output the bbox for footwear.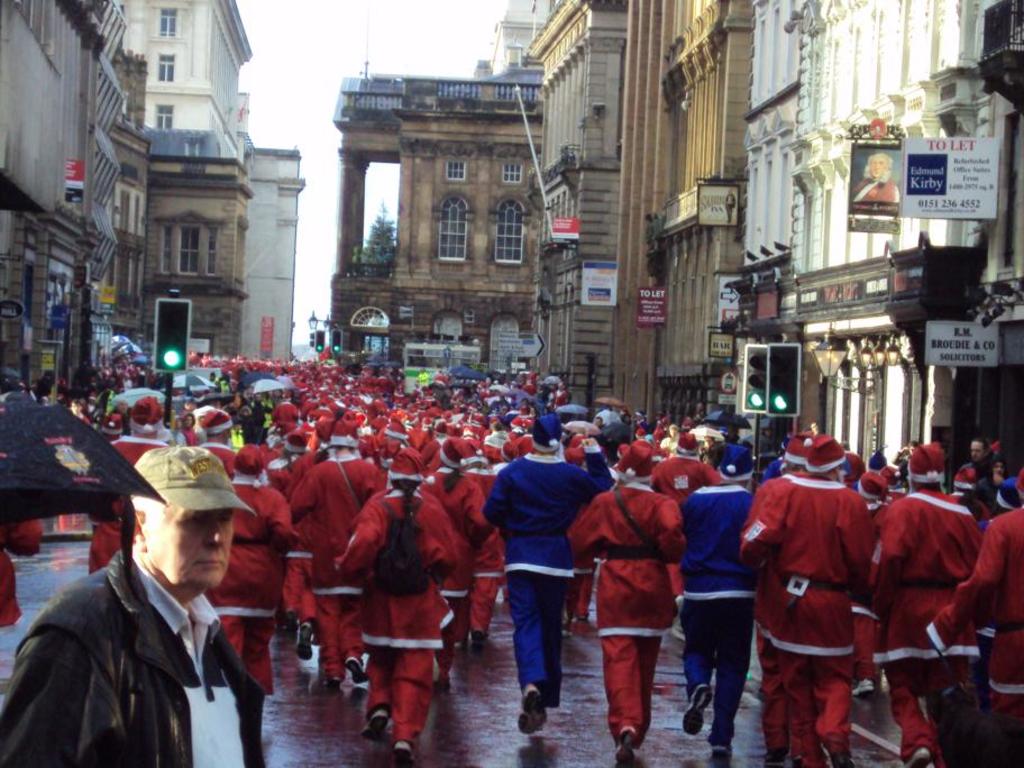
l=832, t=750, r=854, b=767.
